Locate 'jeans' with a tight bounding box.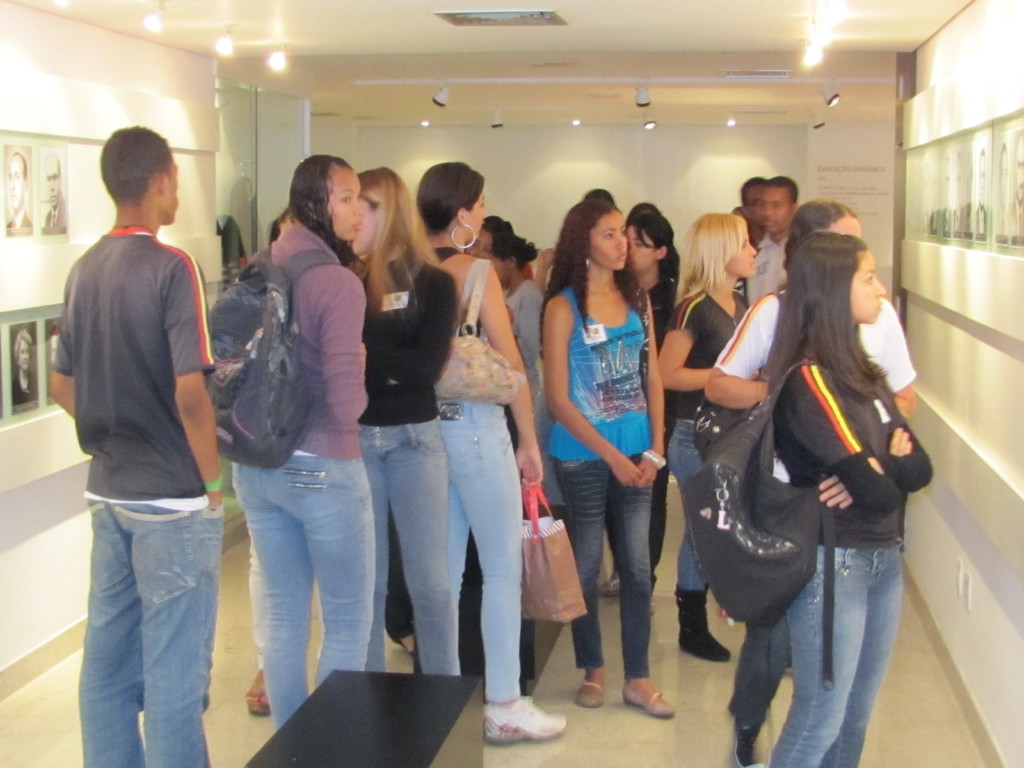
crop(547, 454, 658, 685).
